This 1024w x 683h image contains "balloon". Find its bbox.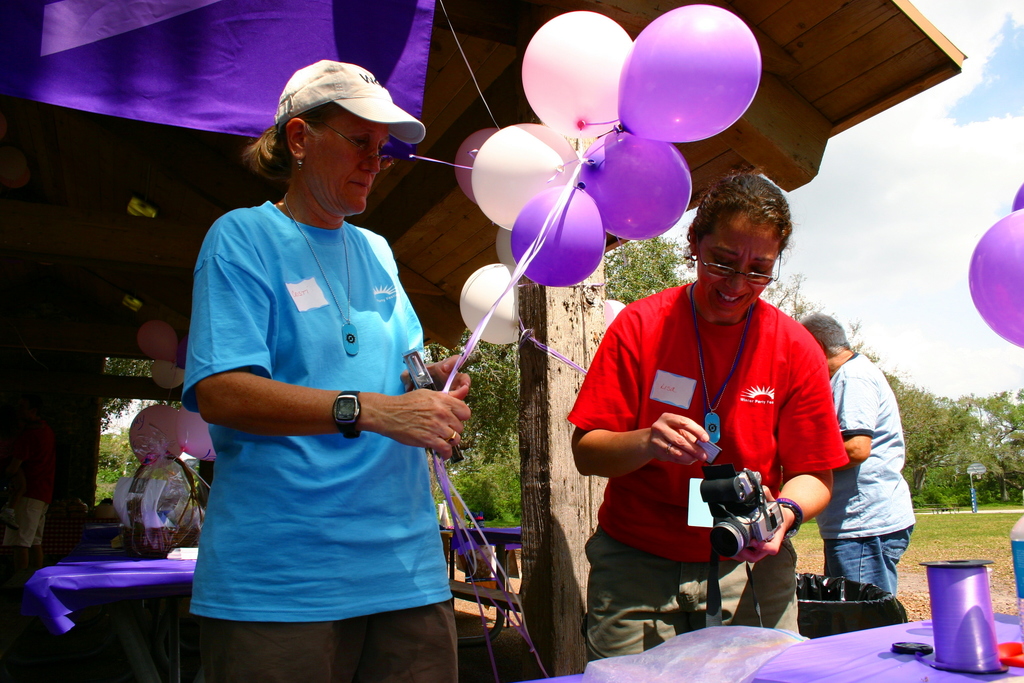
BBox(616, 2, 763, 149).
